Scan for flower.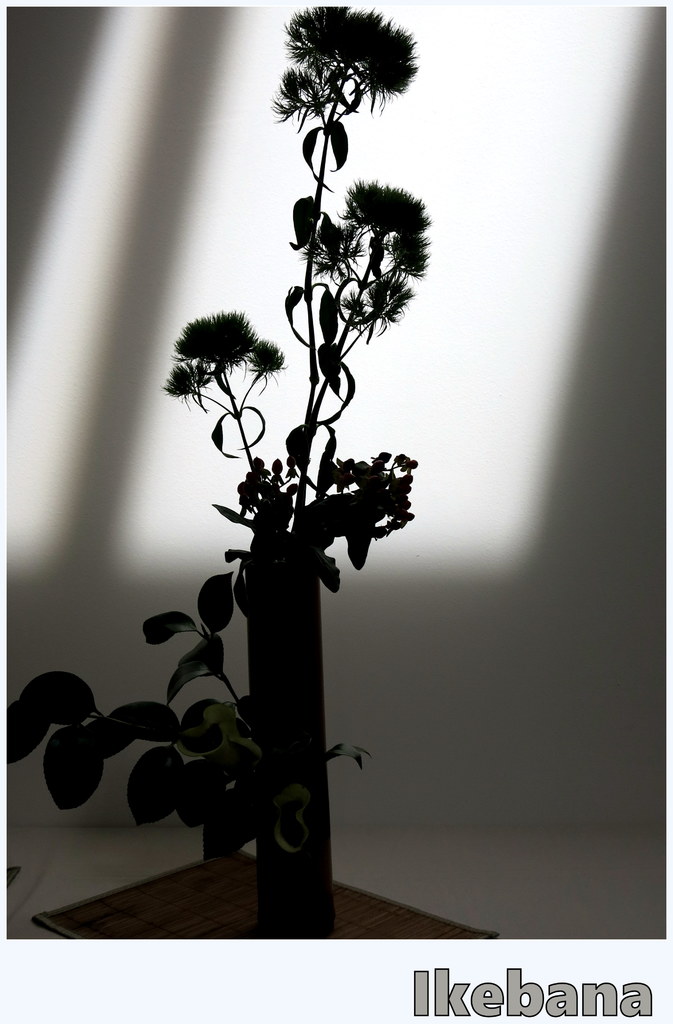
Scan result: x1=349 y1=177 x2=435 y2=279.
